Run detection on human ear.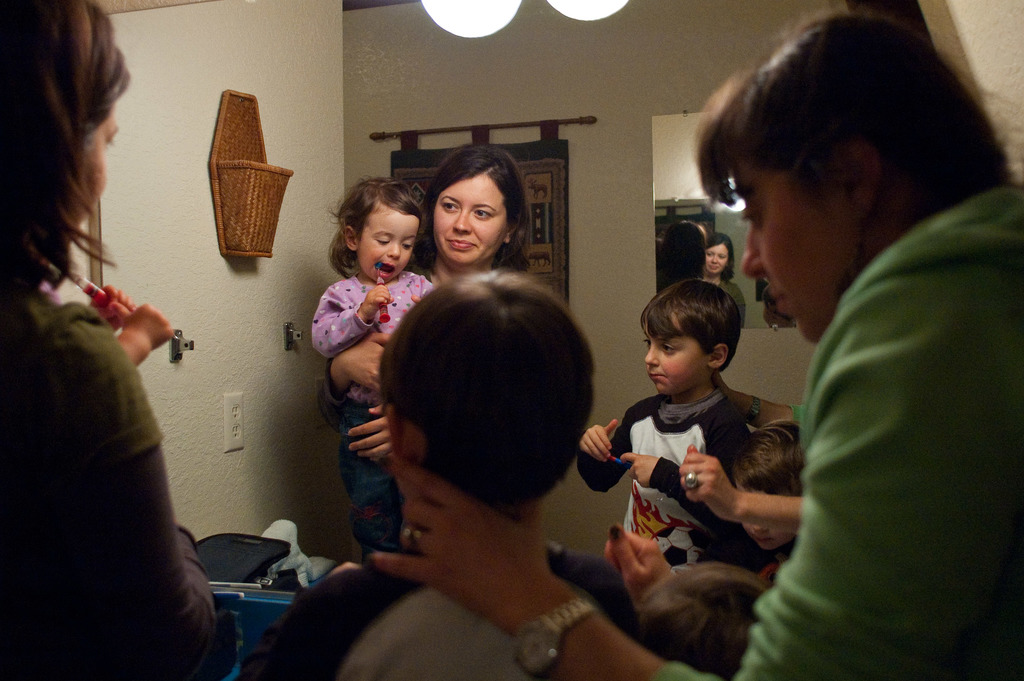
Result: <region>842, 143, 879, 221</region>.
